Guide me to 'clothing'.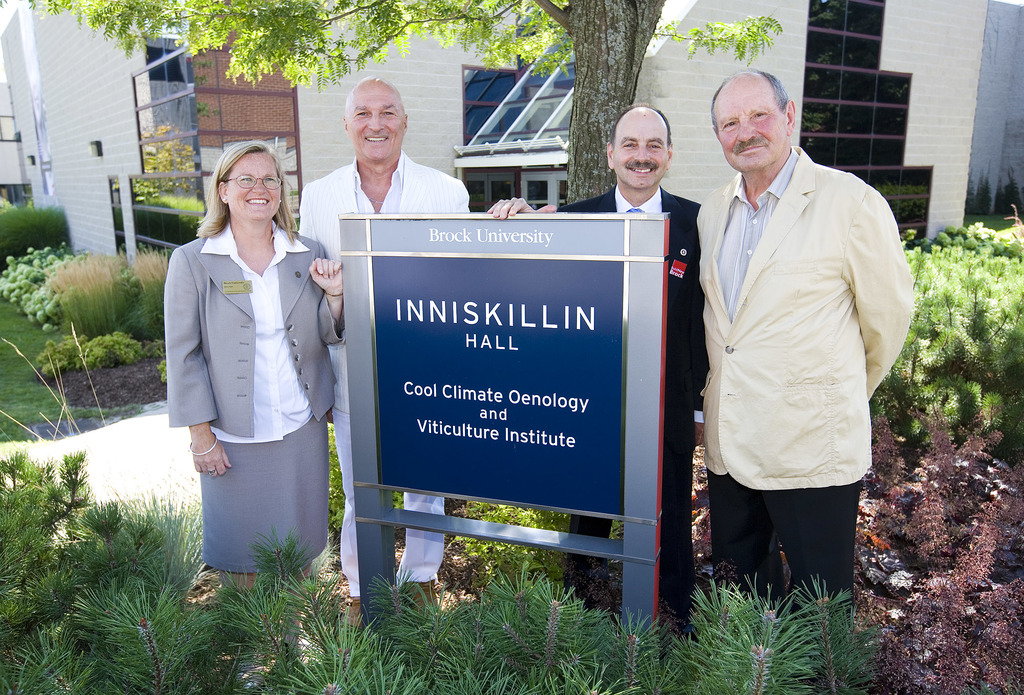
Guidance: (left=684, top=91, right=908, bottom=587).
